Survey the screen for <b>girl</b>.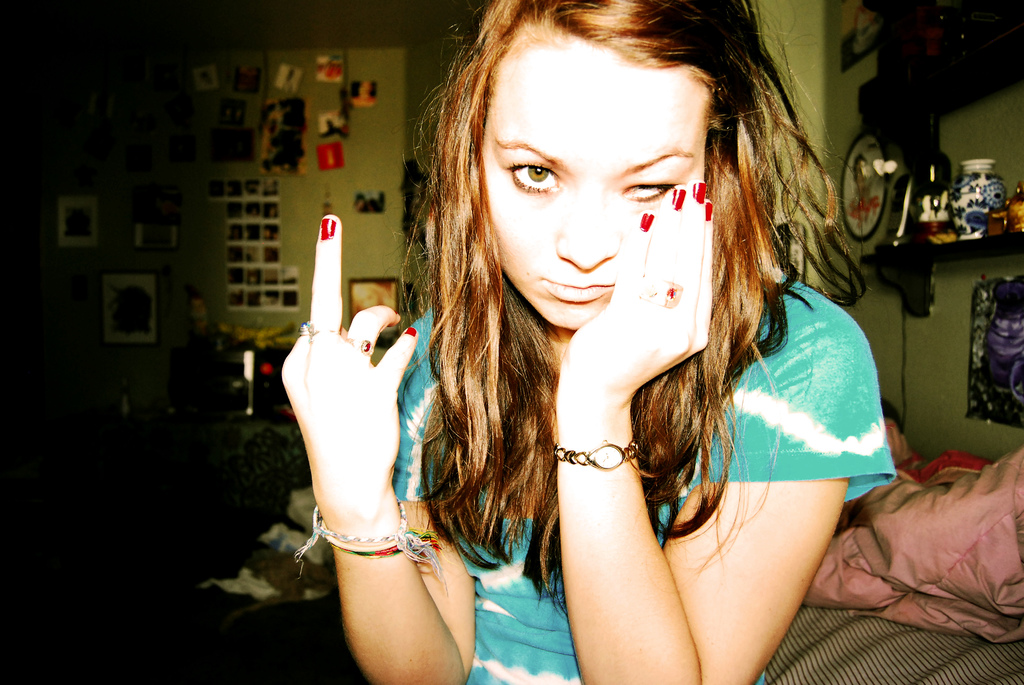
Survey found: [275, 0, 900, 684].
